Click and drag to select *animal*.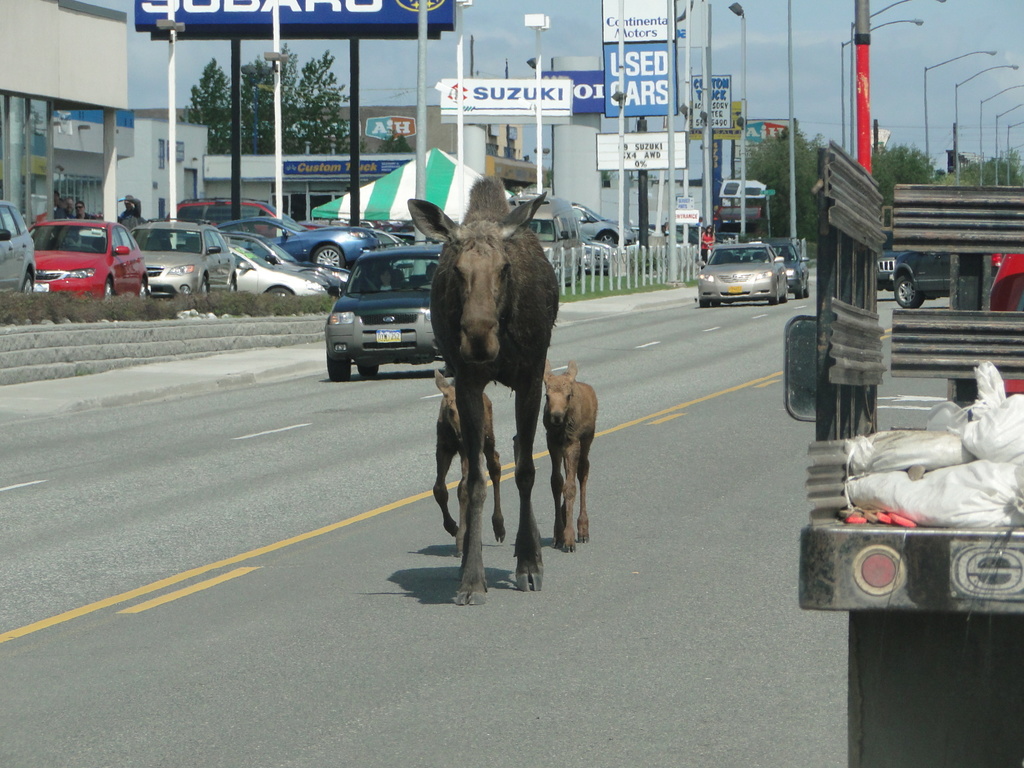
Selection: pyautogui.locateOnScreen(409, 176, 559, 606).
